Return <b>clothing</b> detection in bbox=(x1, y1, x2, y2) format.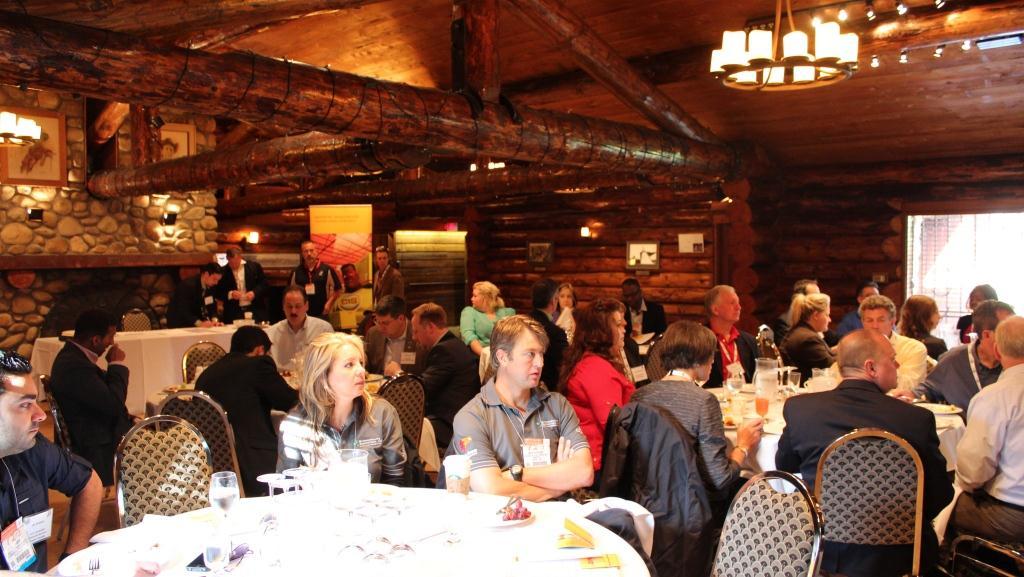
bbox=(37, 341, 131, 492).
